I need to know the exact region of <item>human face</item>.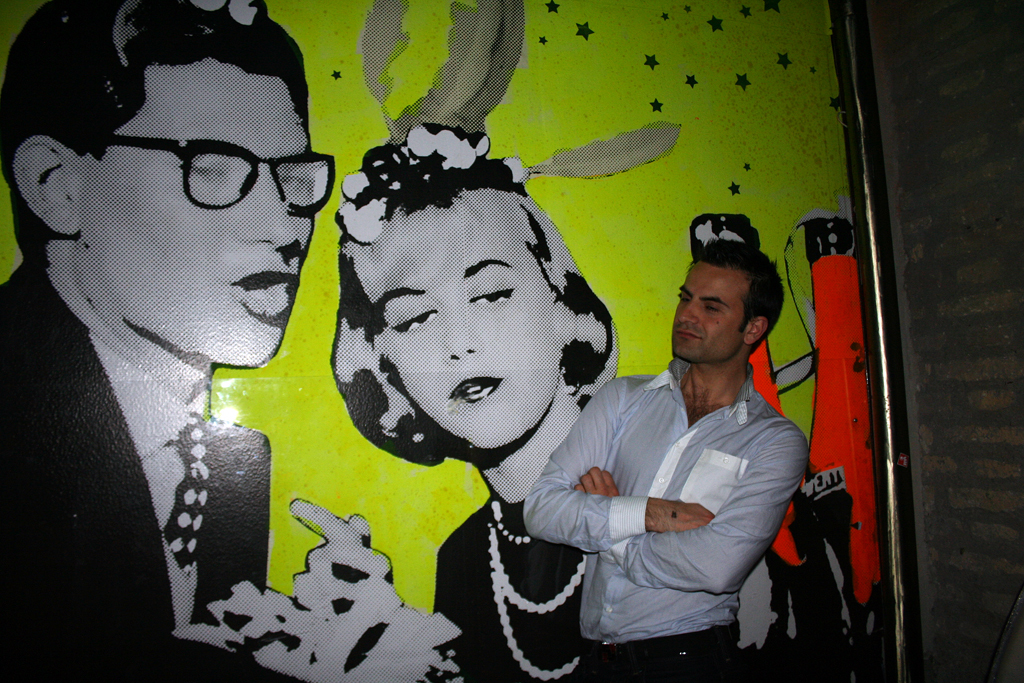
Region: {"left": 358, "top": 193, "right": 563, "bottom": 453}.
